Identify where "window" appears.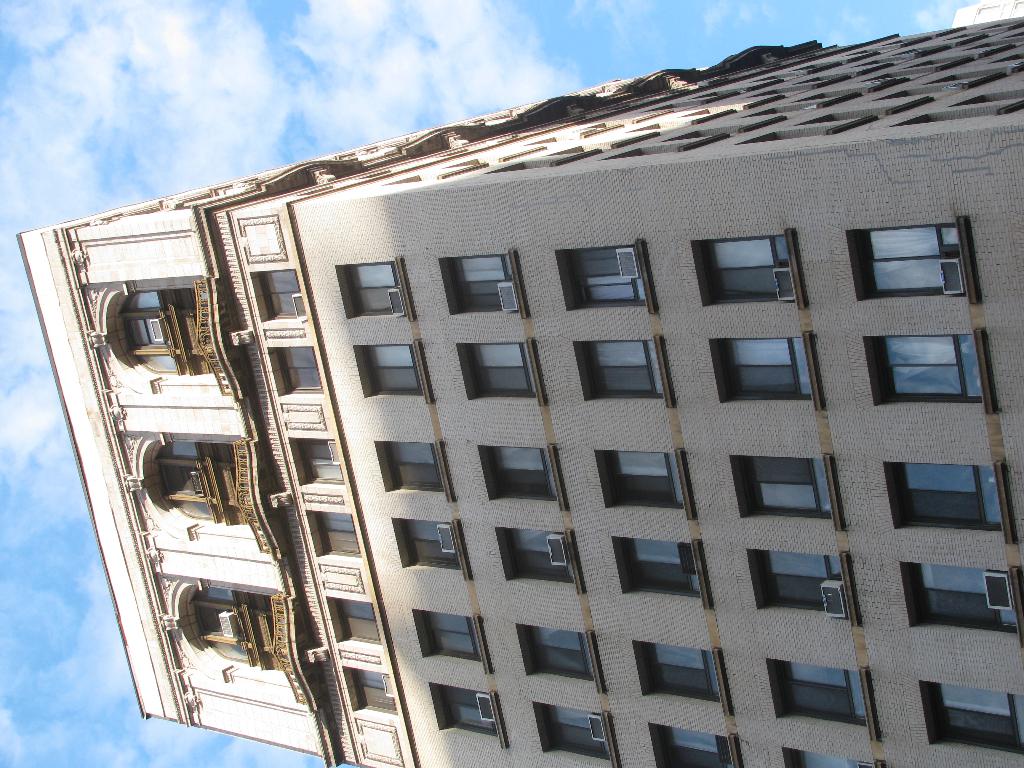
Appears at <box>882,462,998,527</box>.
